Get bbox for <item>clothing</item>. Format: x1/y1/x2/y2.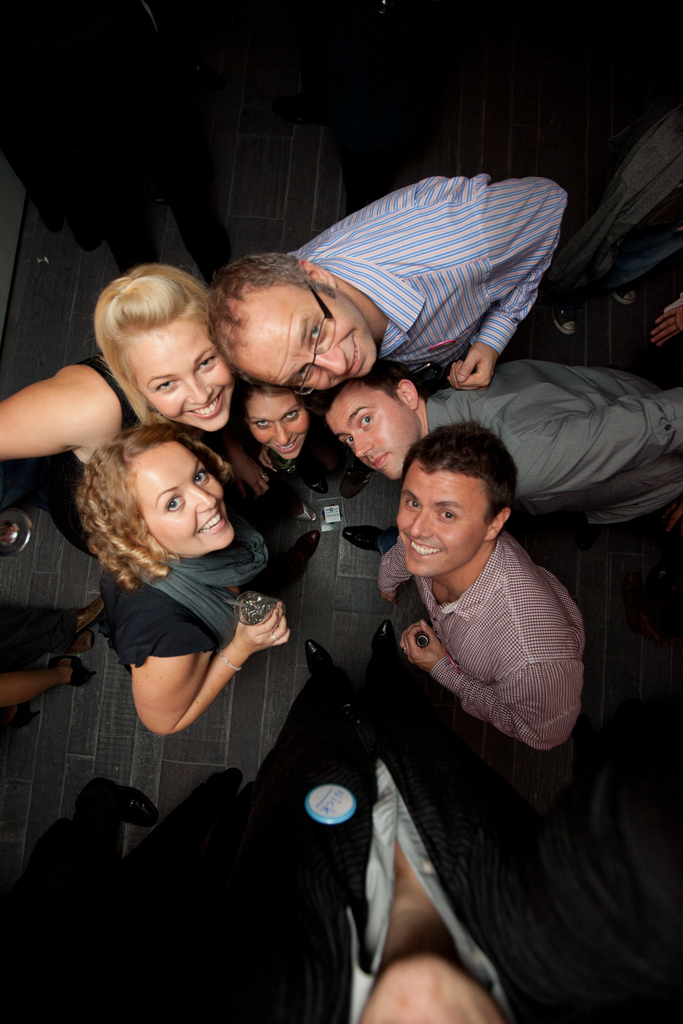
378/535/592/750.
